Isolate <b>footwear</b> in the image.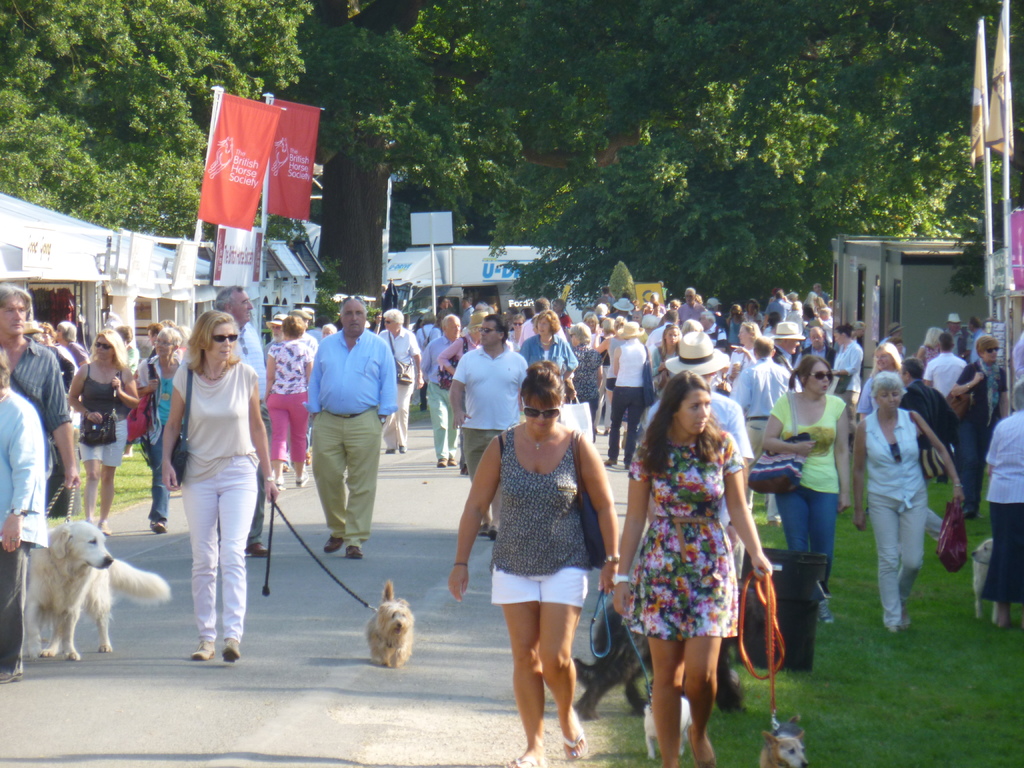
Isolated region: (x1=192, y1=639, x2=214, y2=660).
